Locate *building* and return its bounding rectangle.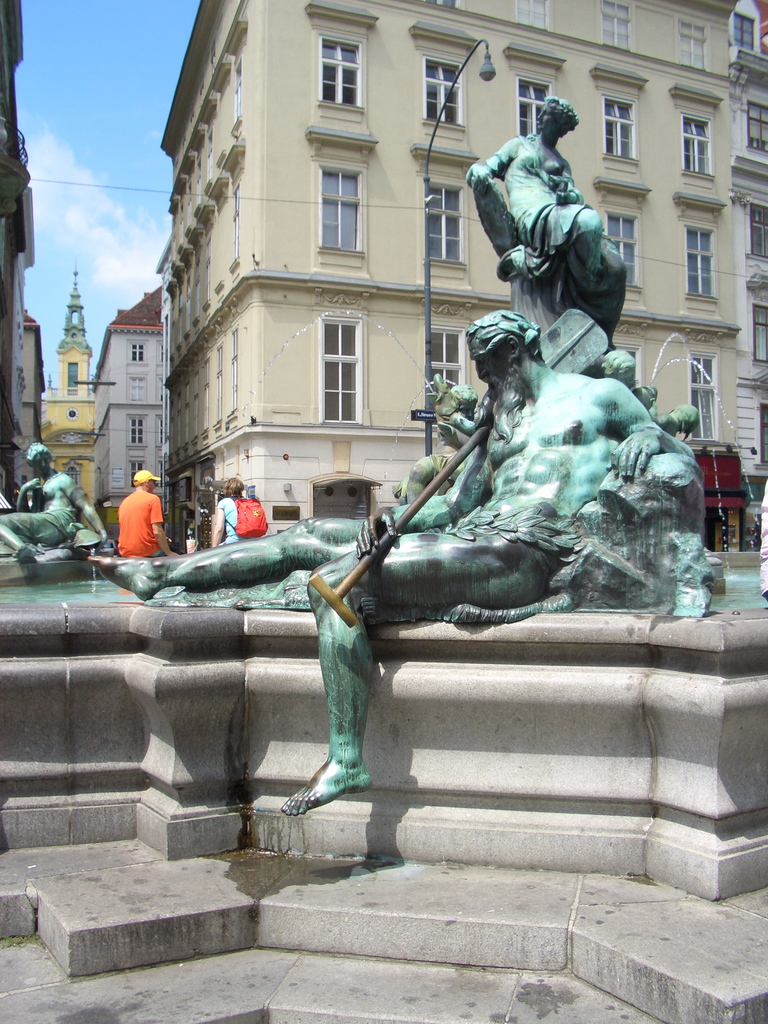
[0, 0, 29, 514].
